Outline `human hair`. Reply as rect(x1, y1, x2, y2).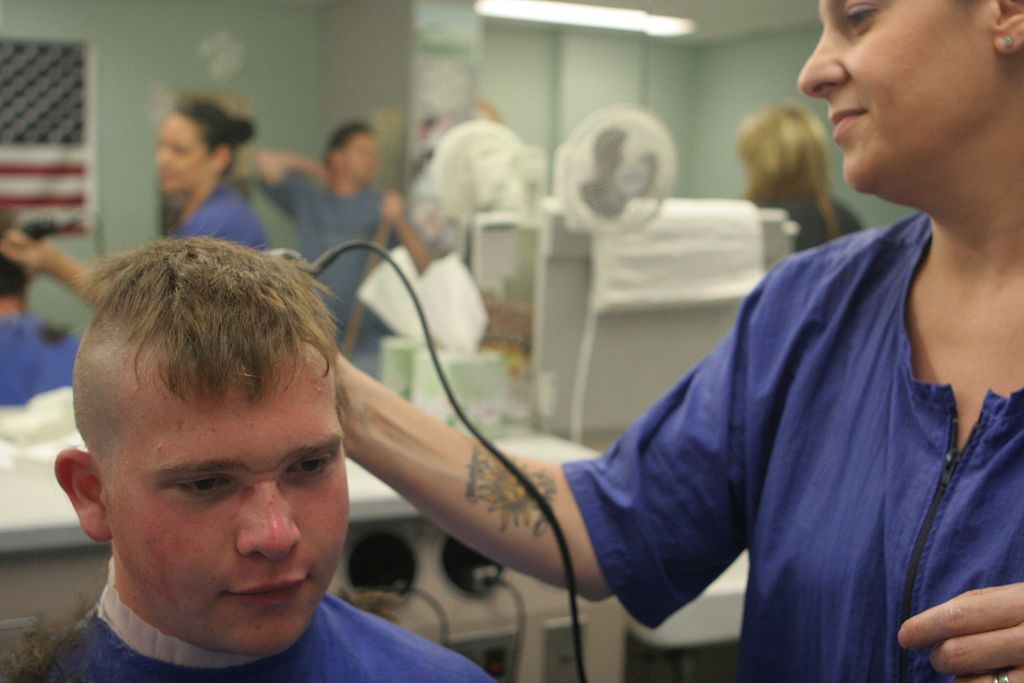
rect(948, 0, 986, 22).
